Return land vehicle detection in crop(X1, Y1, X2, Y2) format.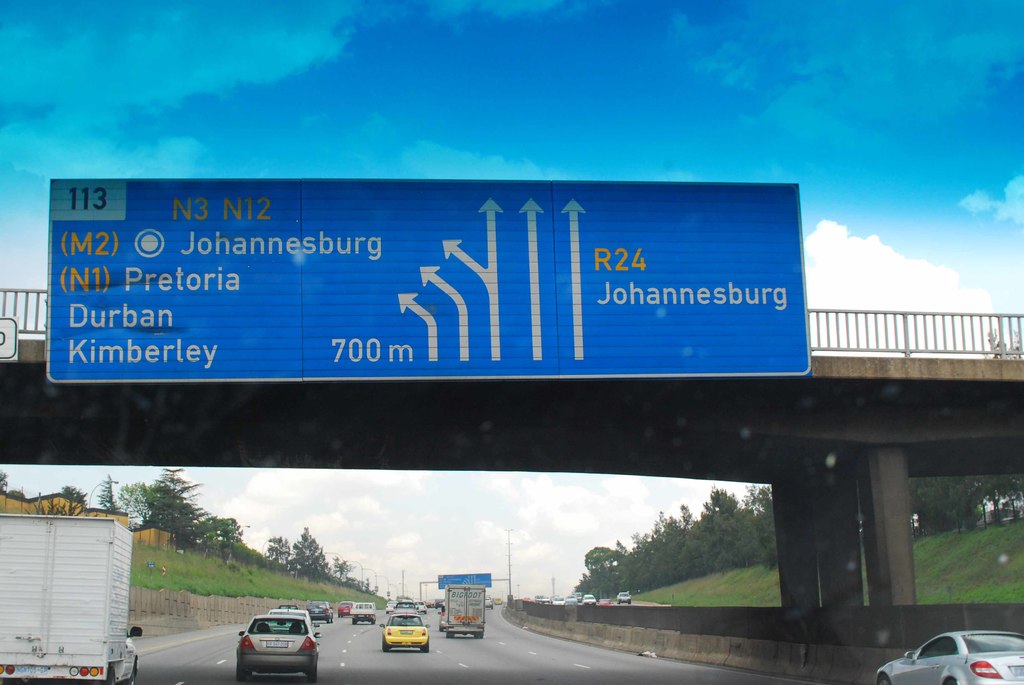
crop(596, 597, 614, 607).
